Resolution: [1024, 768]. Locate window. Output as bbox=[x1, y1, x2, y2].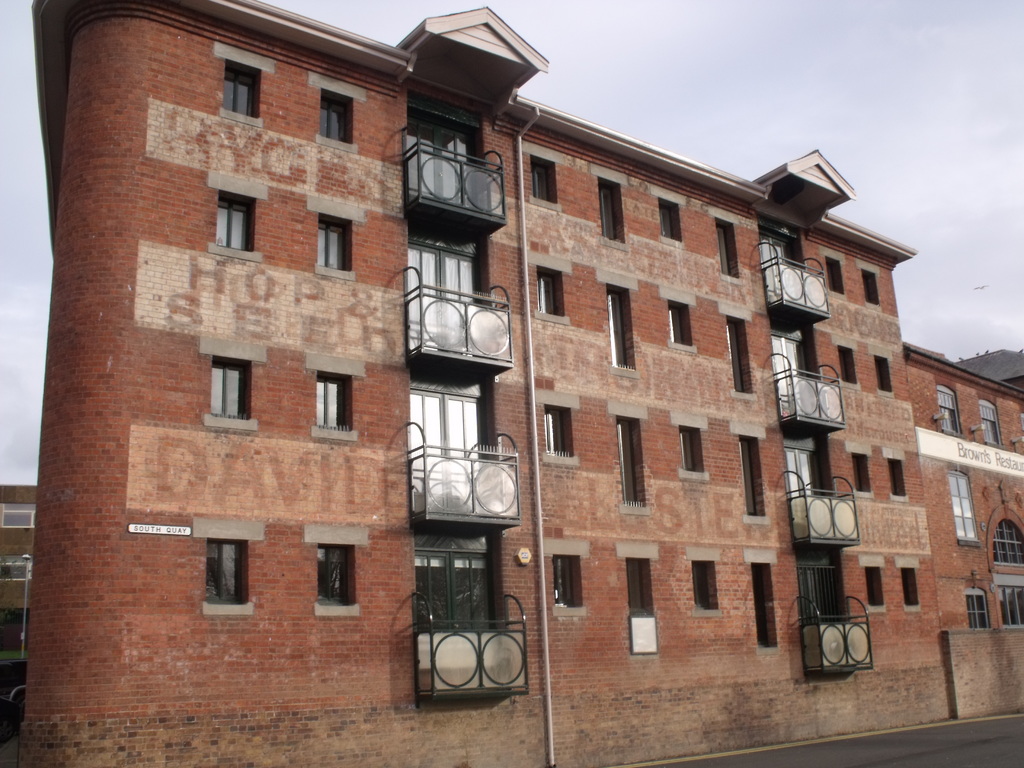
bbox=[741, 437, 758, 515].
